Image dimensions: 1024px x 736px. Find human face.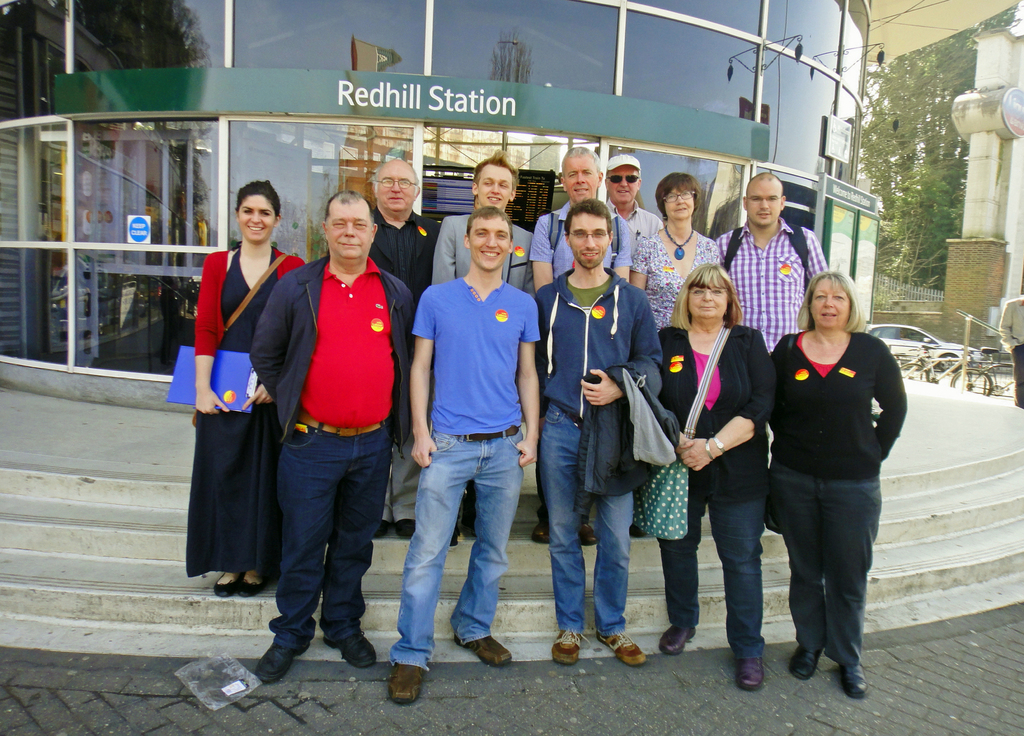
(810,278,852,331).
